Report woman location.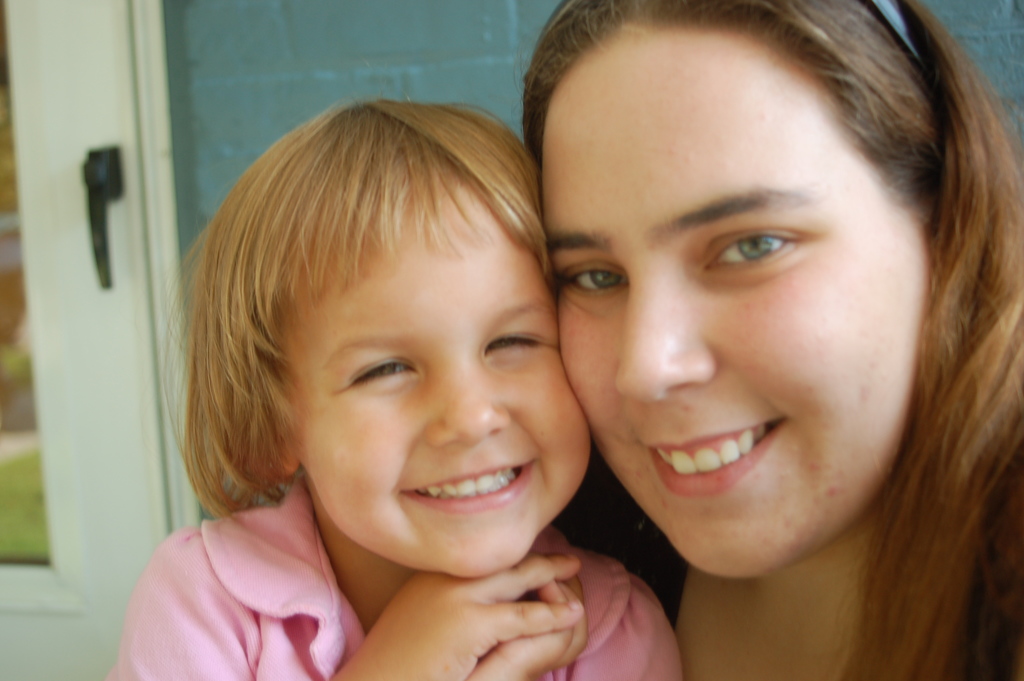
Report: x1=458, y1=0, x2=1023, y2=673.
